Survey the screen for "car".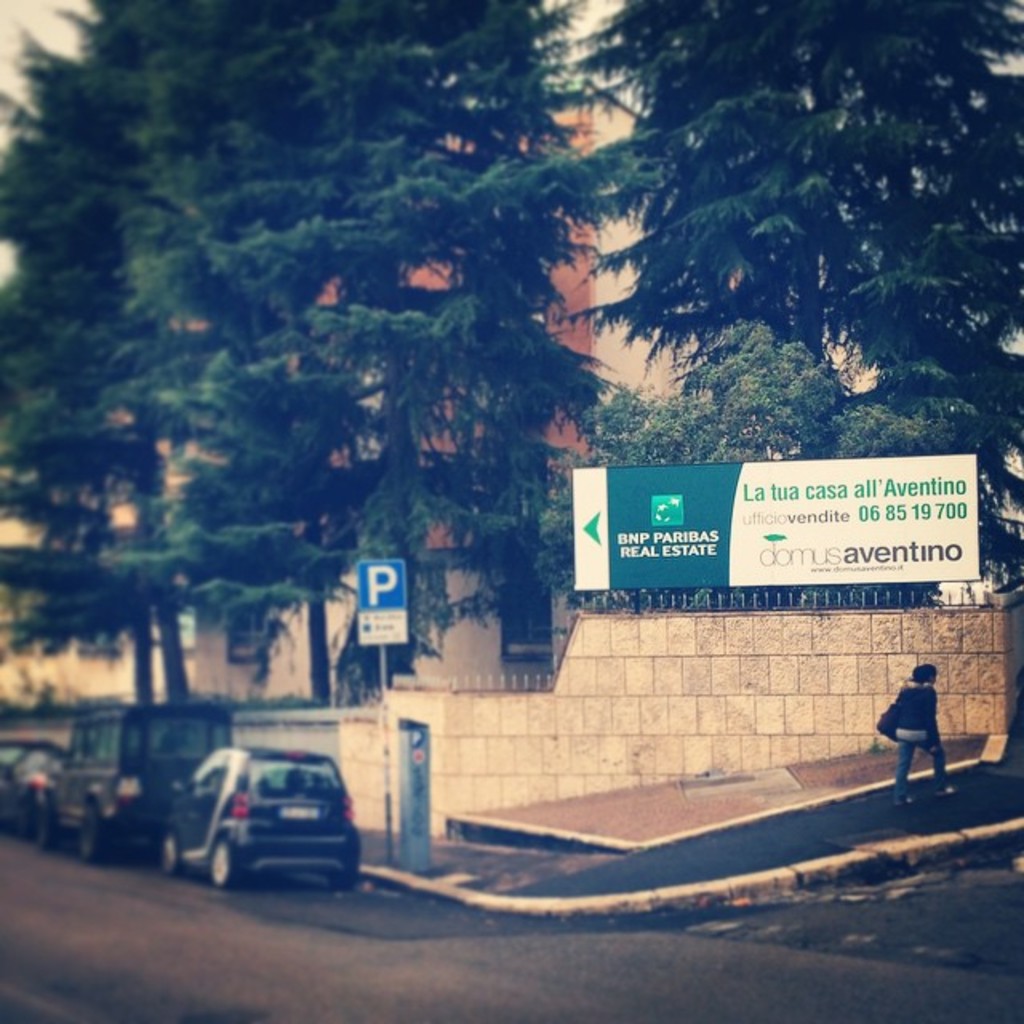
Survey found: [0, 738, 59, 837].
